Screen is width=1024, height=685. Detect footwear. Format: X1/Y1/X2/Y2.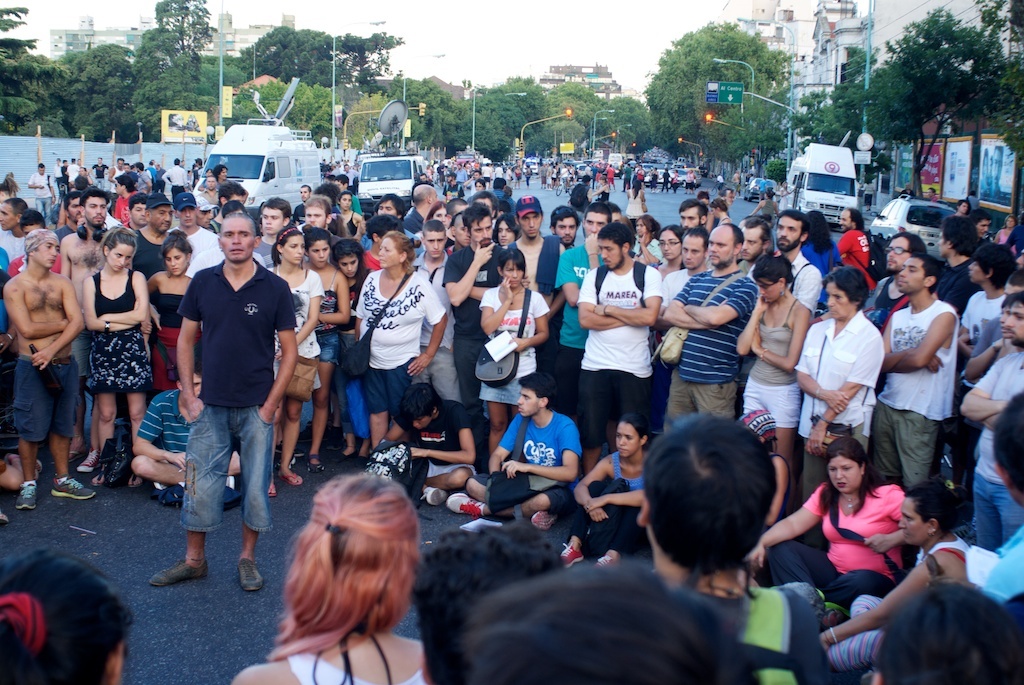
446/491/480/518.
